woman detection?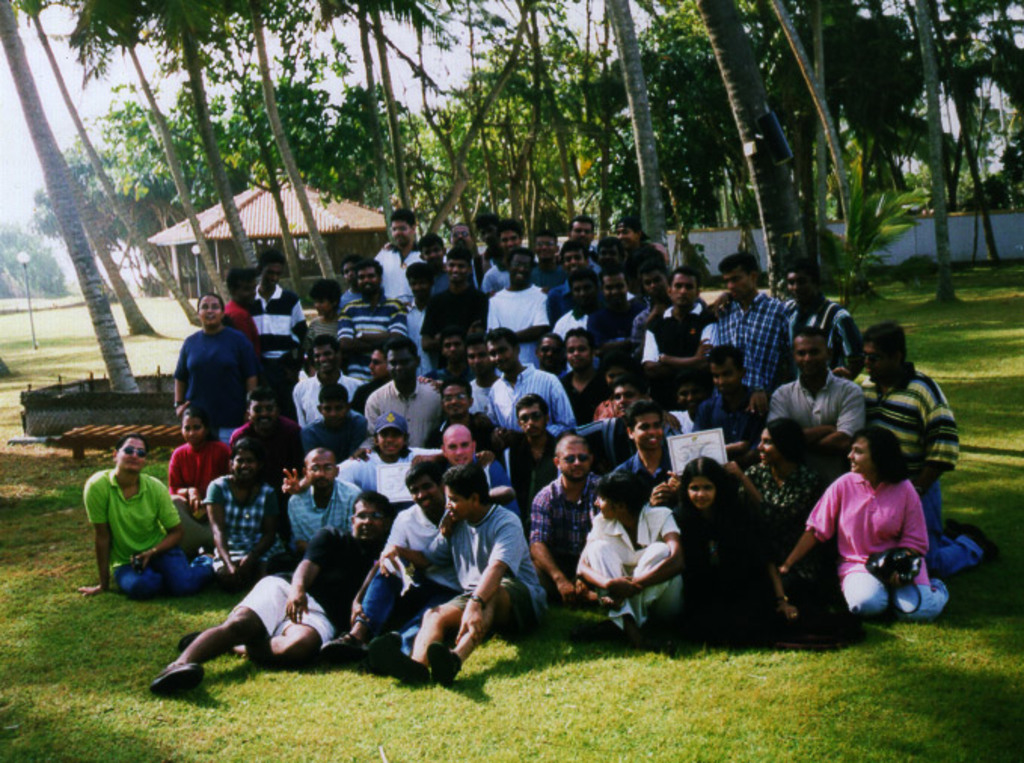
(left=739, top=416, right=832, bottom=546)
